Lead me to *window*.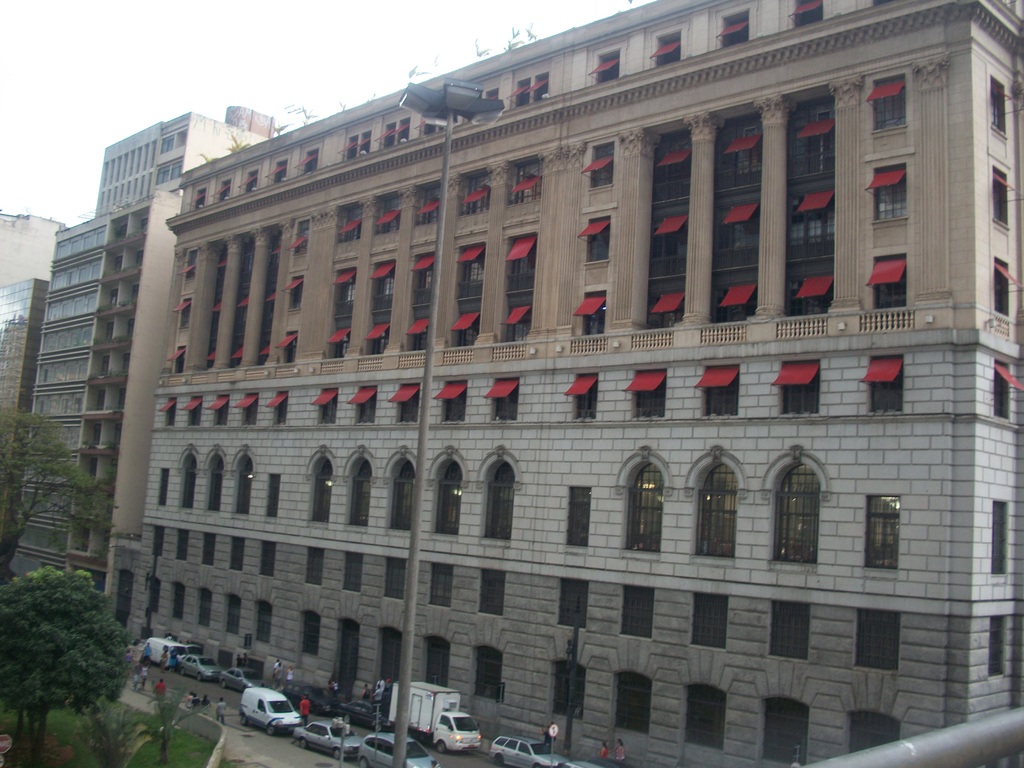
Lead to left=184, top=249, right=204, bottom=281.
